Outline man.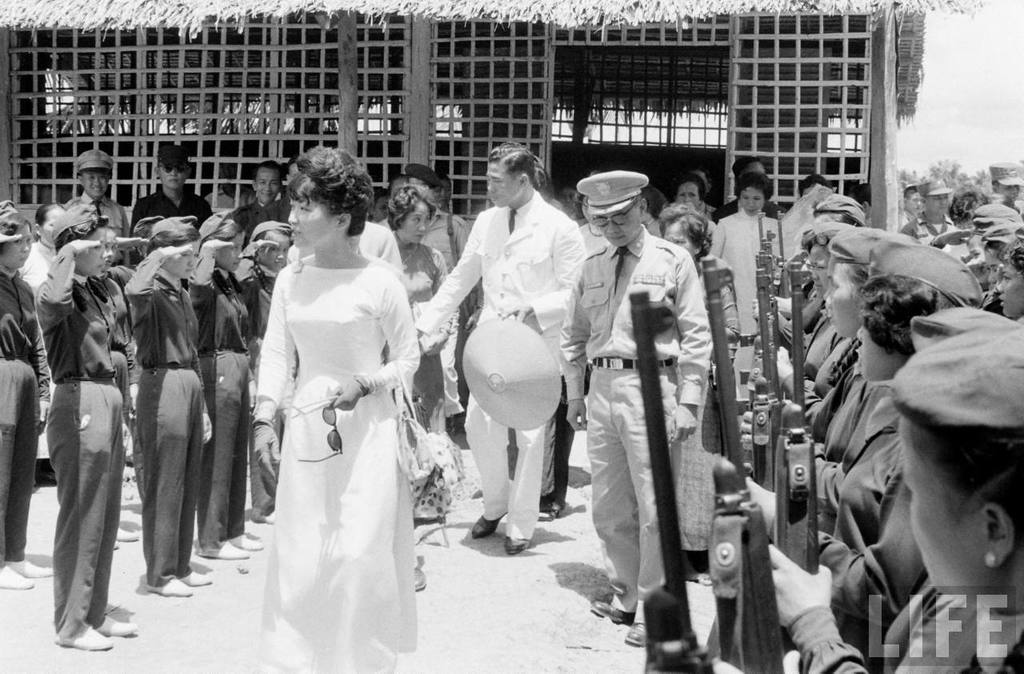
Outline: l=227, t=161, r=294, b=235.
